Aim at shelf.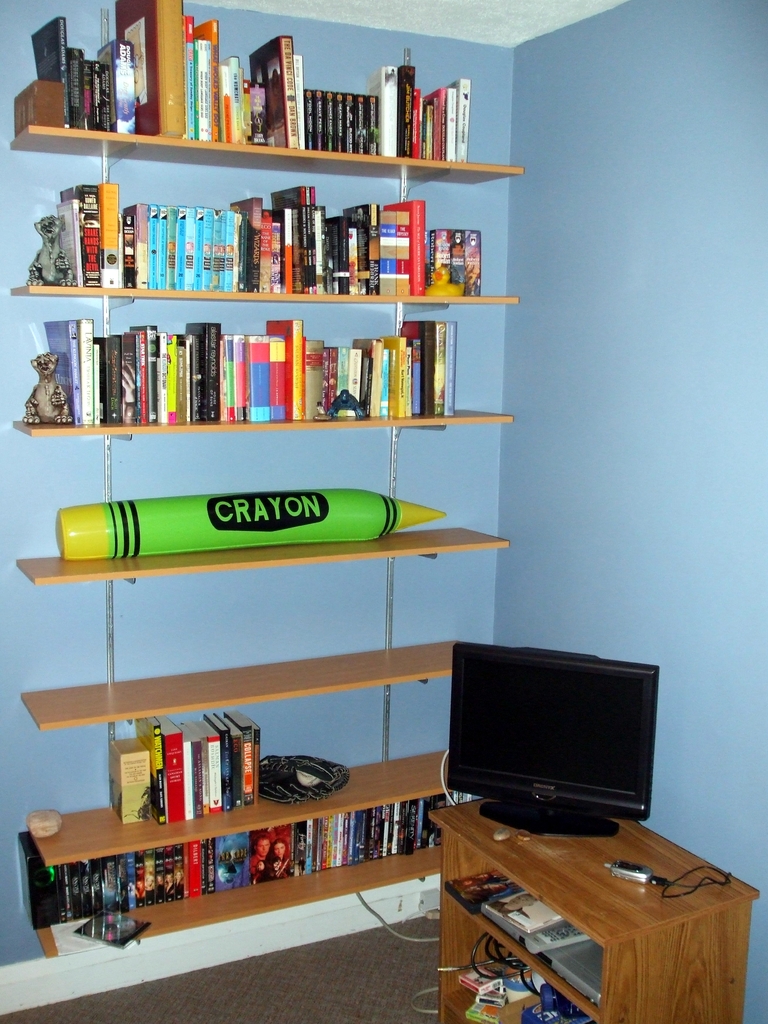
Aimed at {"left": 419, "top": 810, "right": 767, "bottom": 1023}.
